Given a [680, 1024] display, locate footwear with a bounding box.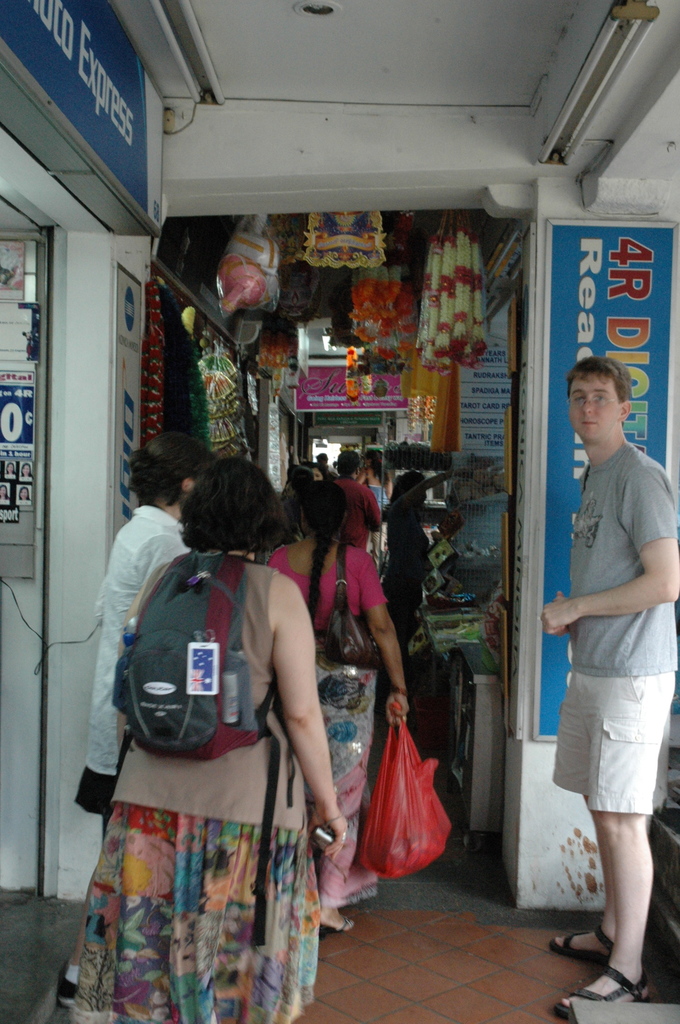
Located: (545,917,620,970).
